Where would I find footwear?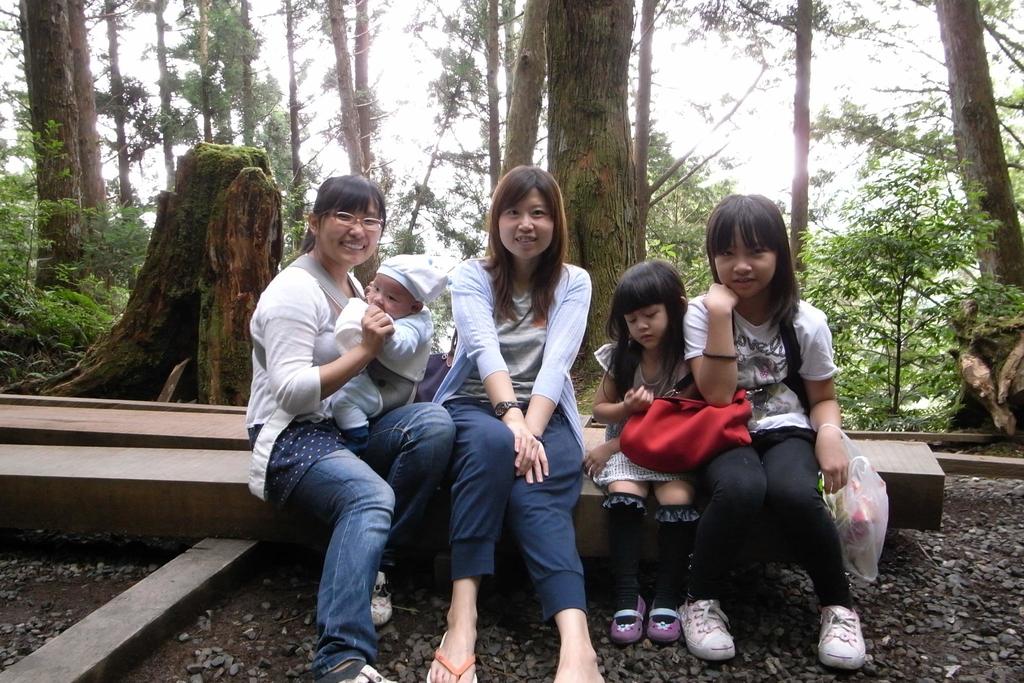
At 816:603:874:674.
